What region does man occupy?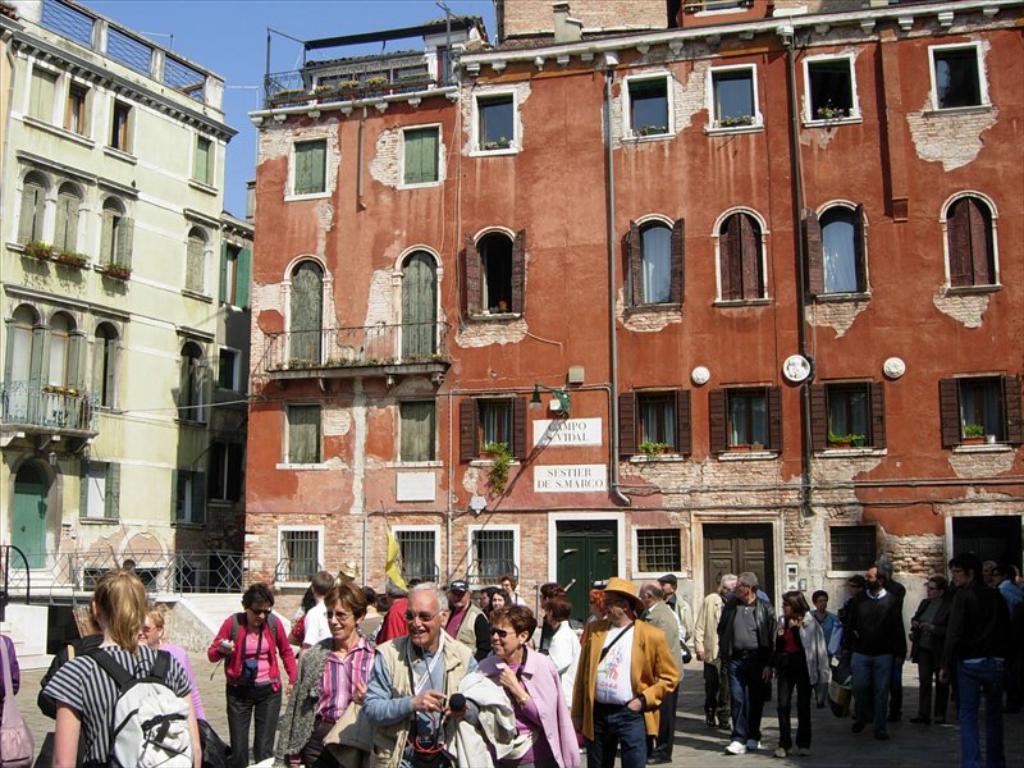
locate(662, 579, 680, 623).
